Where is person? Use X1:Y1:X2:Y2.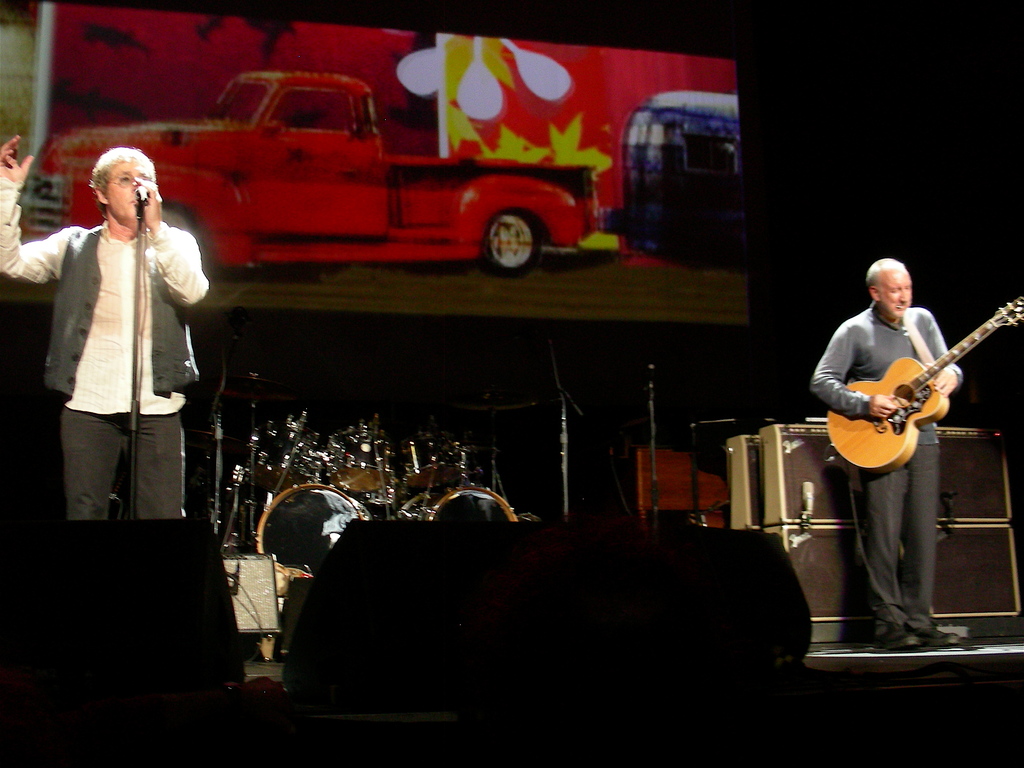
38:122:213:573.
